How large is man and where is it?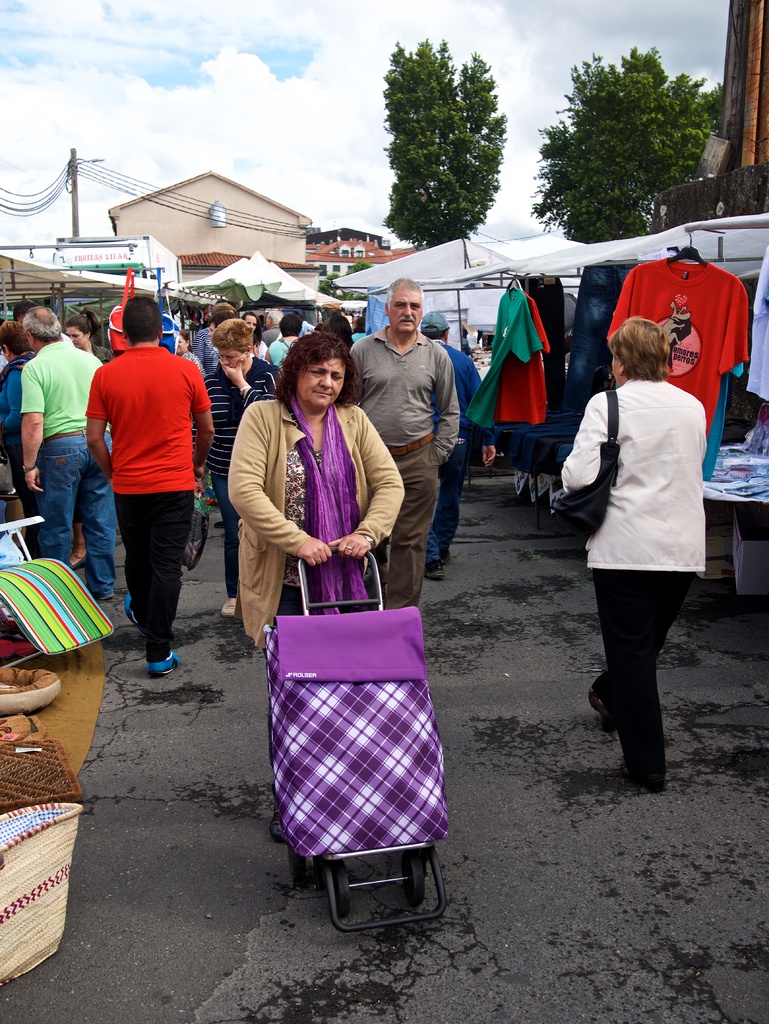
Bounding box: [left=321, top=312, right=353, bottom=349].
